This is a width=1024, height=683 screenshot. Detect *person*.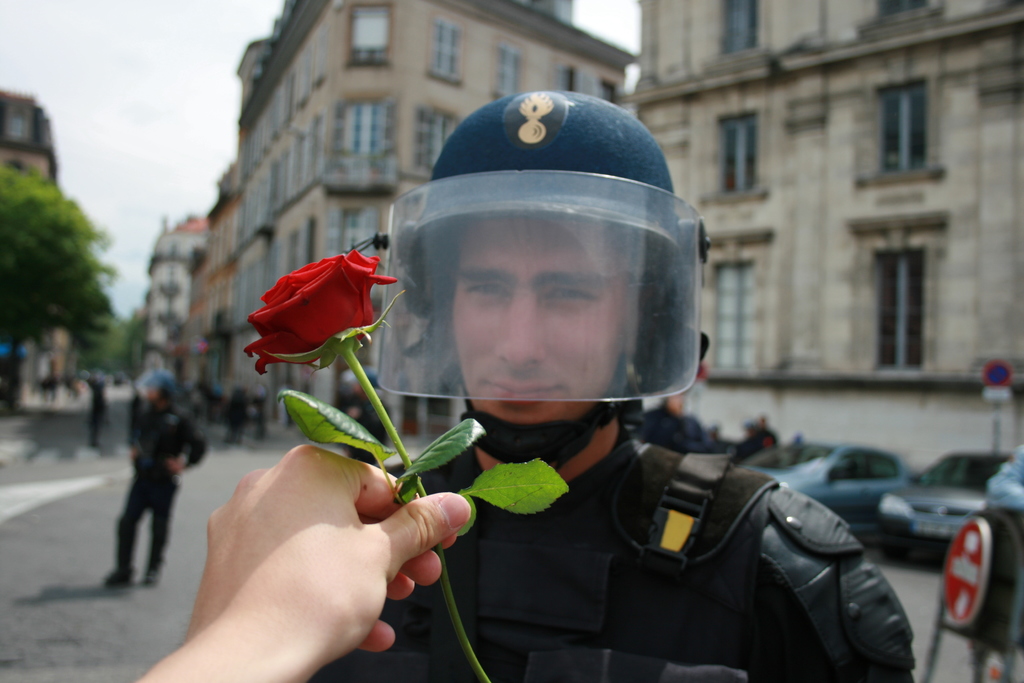
BBox(140, 84, 912, 682).
